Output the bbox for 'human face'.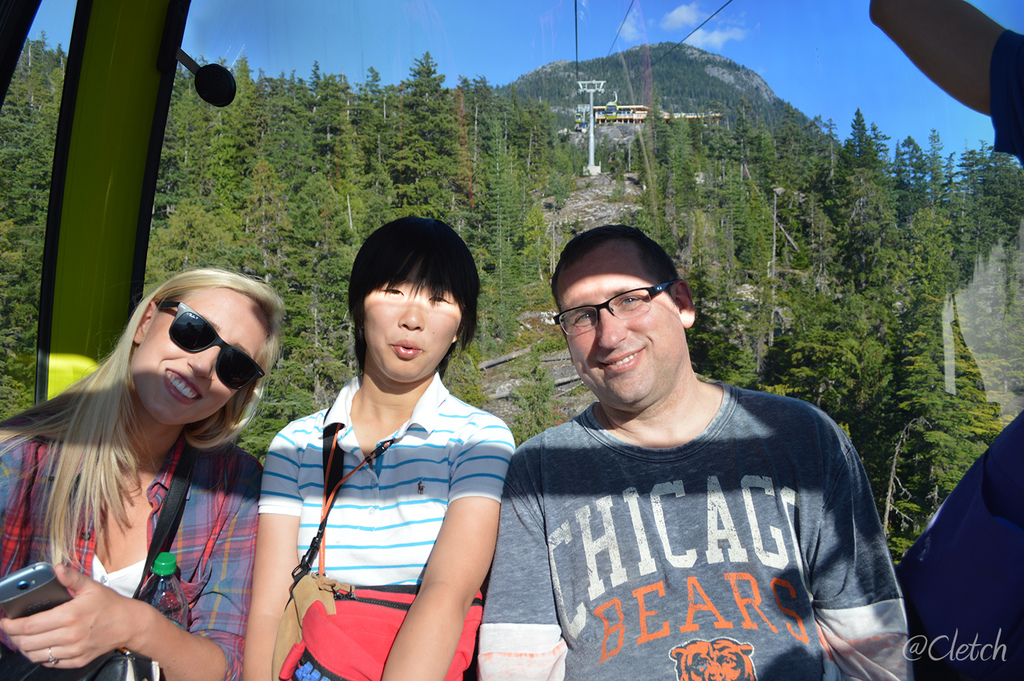
131, 292, 276, 427.
